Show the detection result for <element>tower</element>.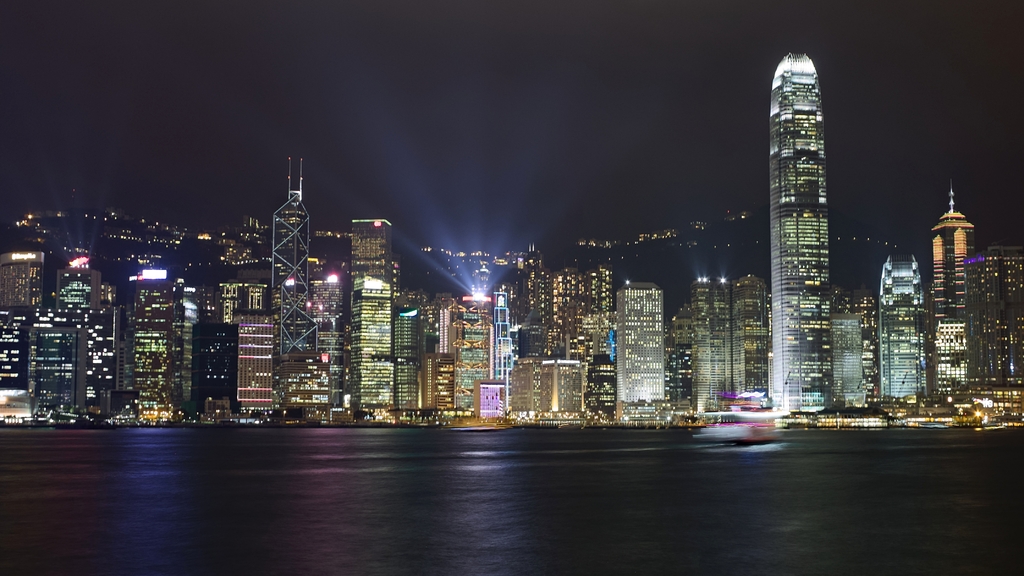
left=770, top=52, right=832, bottom=417.
